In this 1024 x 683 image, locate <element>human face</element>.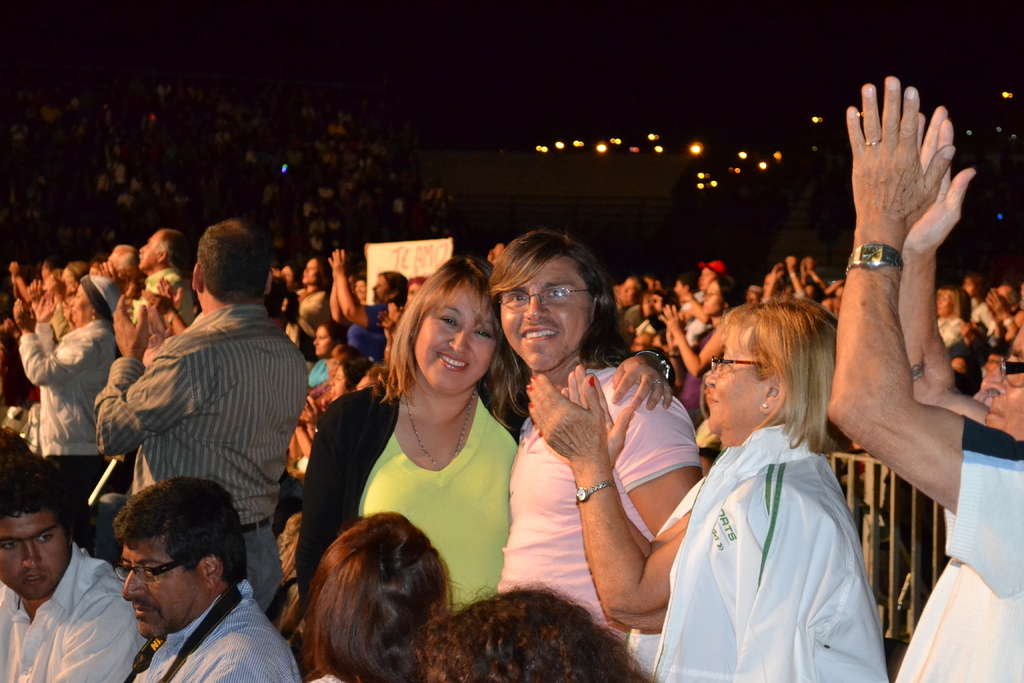
Bounding box: <bbox>502, 253, 588, 368</bbox>.
